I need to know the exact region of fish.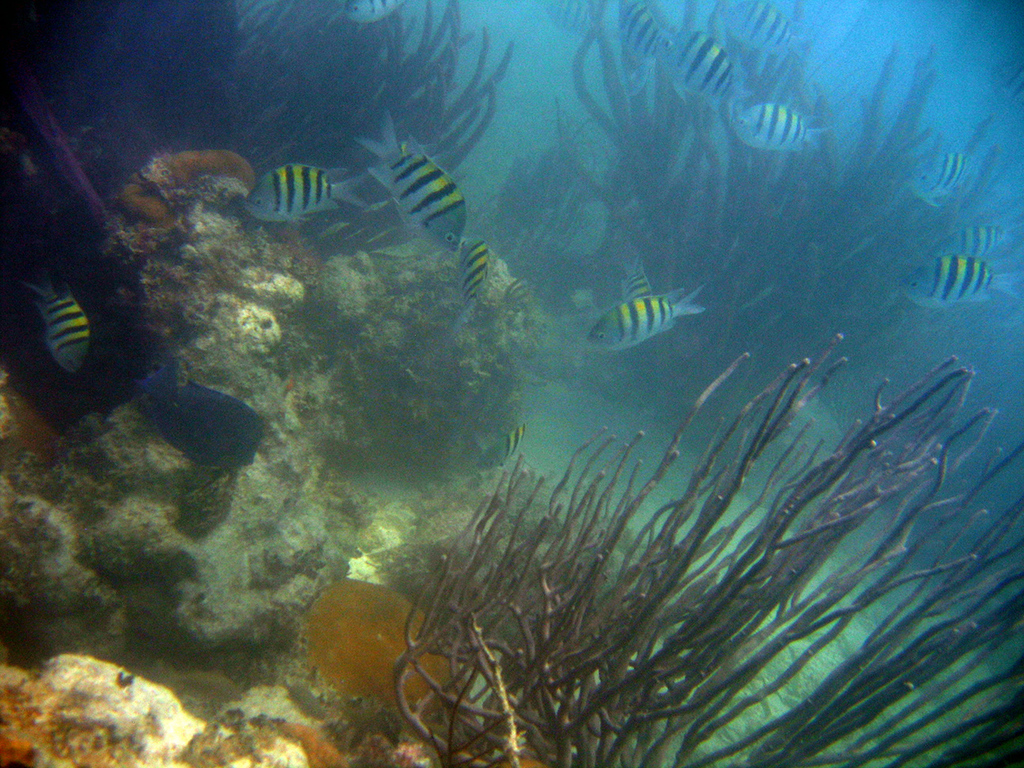
Region: region(305, 577, 462, 713).
